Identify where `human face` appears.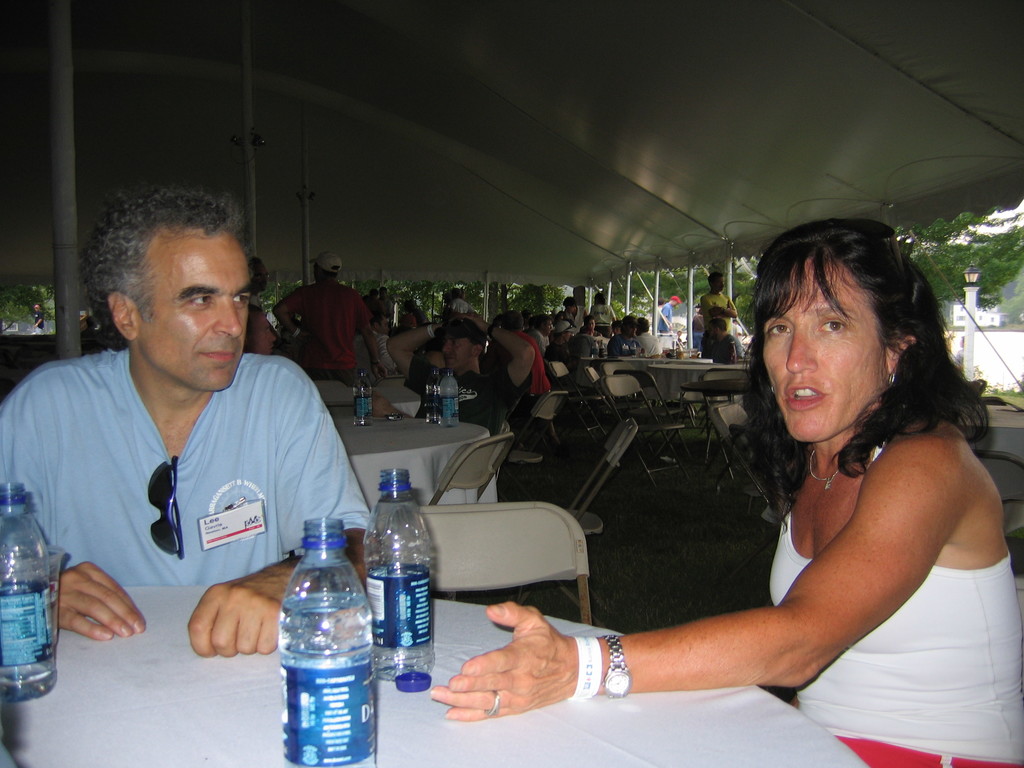
Appears at (379,288,387,297).
